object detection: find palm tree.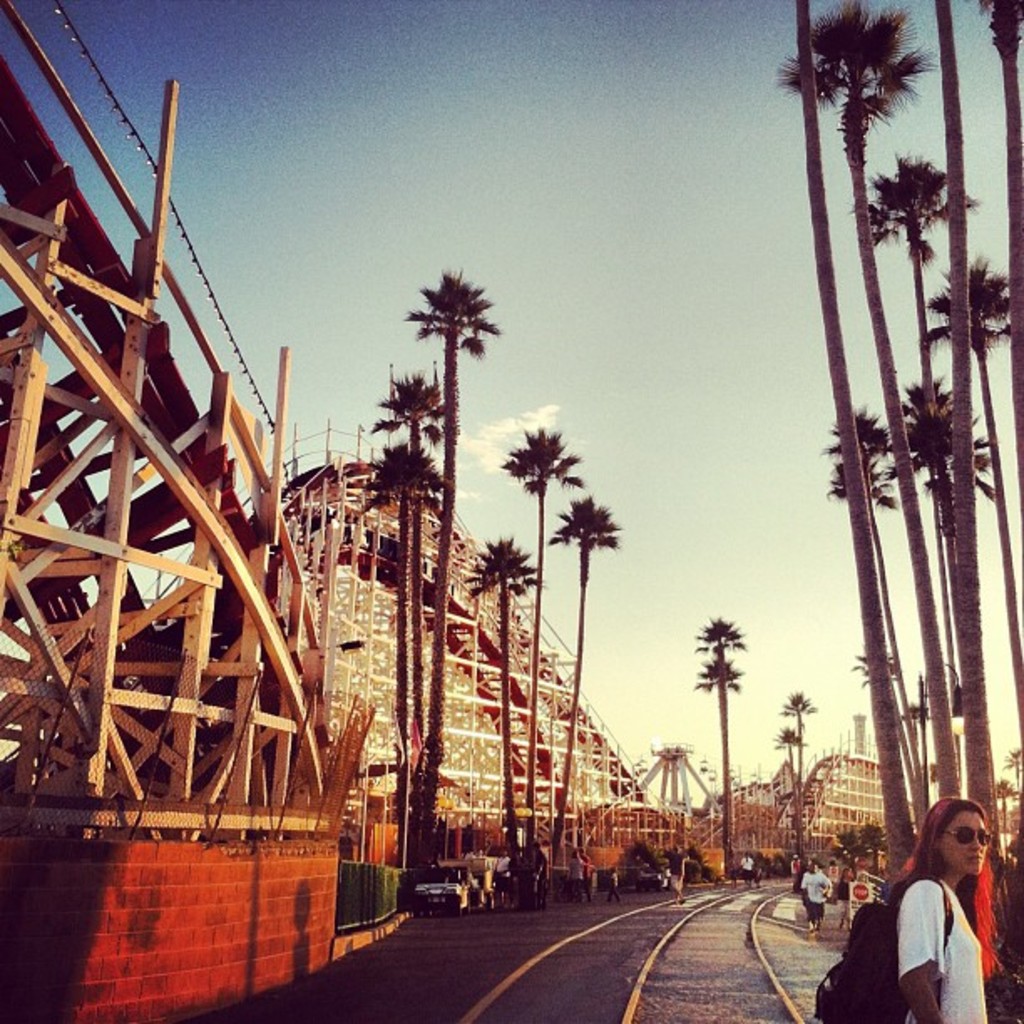
460:532:527:845.
